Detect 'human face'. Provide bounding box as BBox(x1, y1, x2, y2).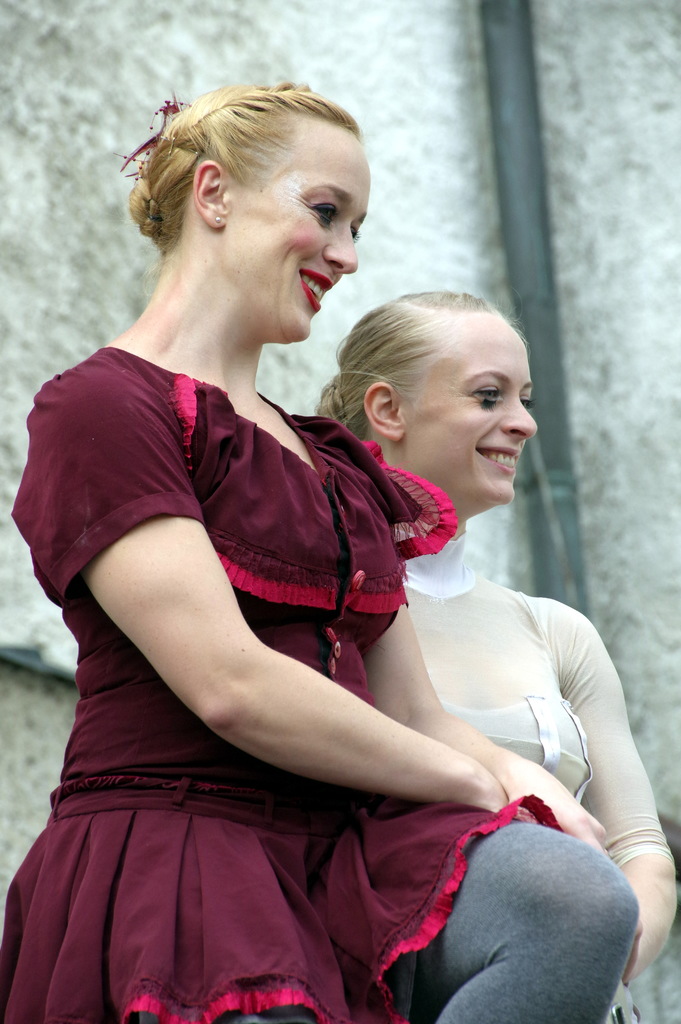
BBox(209, 118, 373, 339).
